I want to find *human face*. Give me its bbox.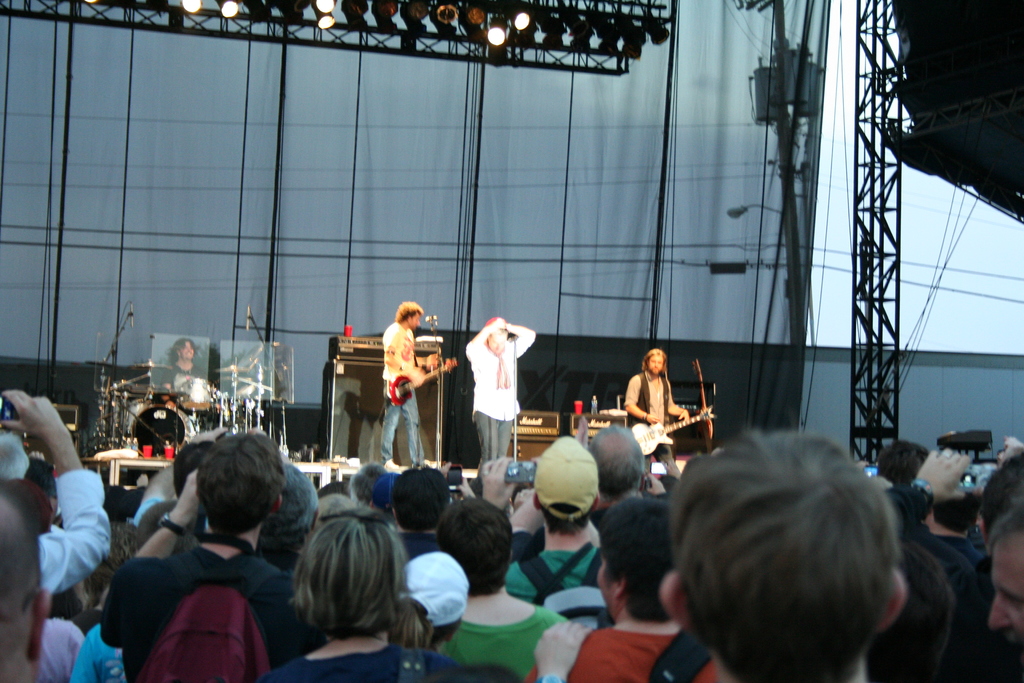
[410,313,418,331].
